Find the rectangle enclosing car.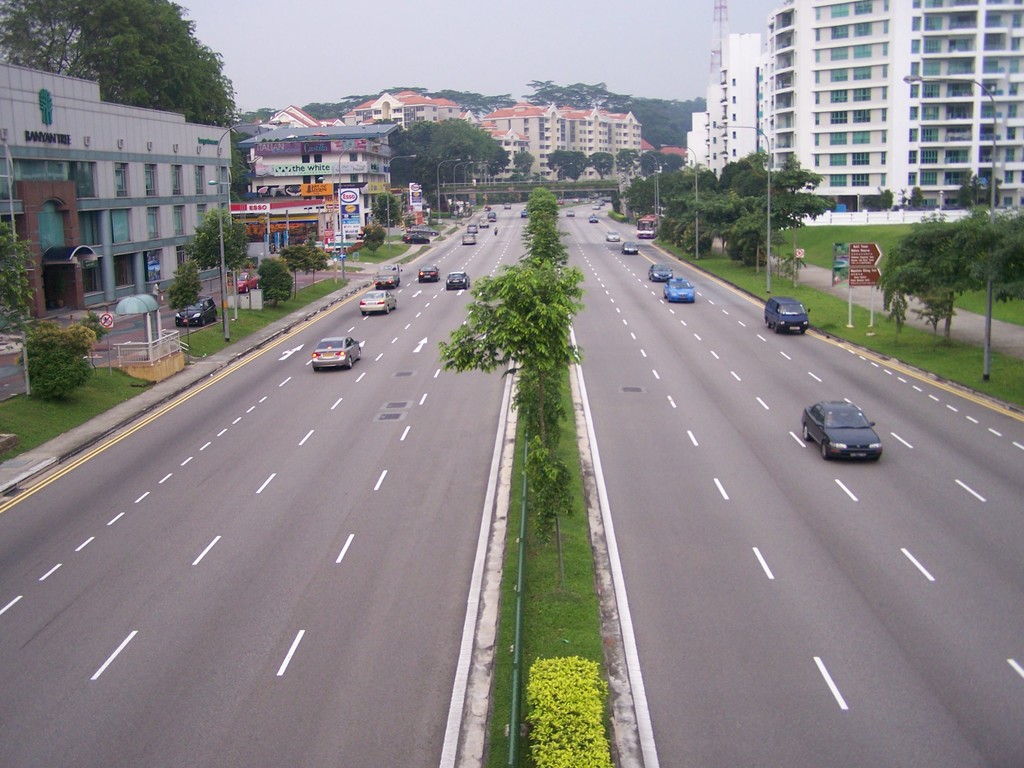
413/262/443/280.
